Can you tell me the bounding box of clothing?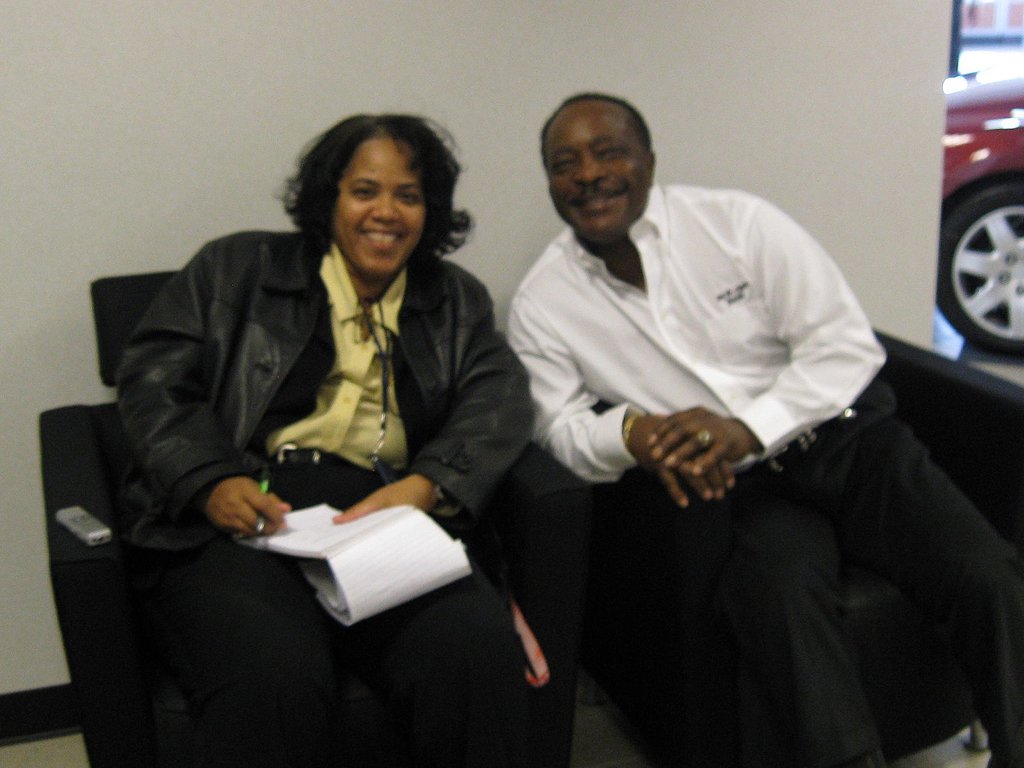
x1=115 y1=223 x2=536 y2=767.
